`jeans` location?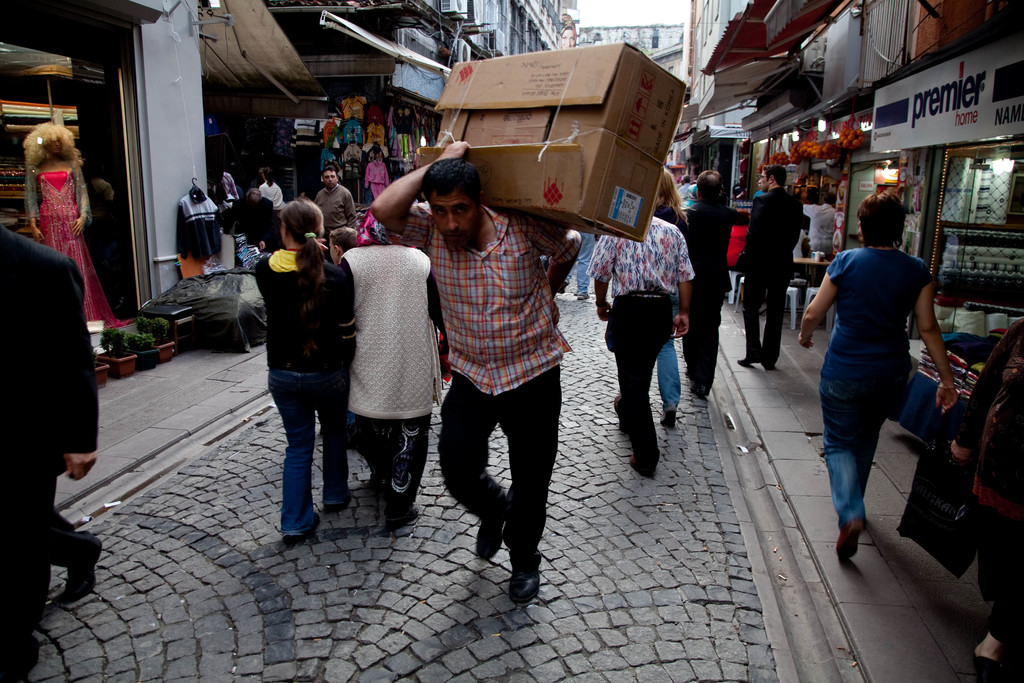
box=[1, 466, 99, 632]
